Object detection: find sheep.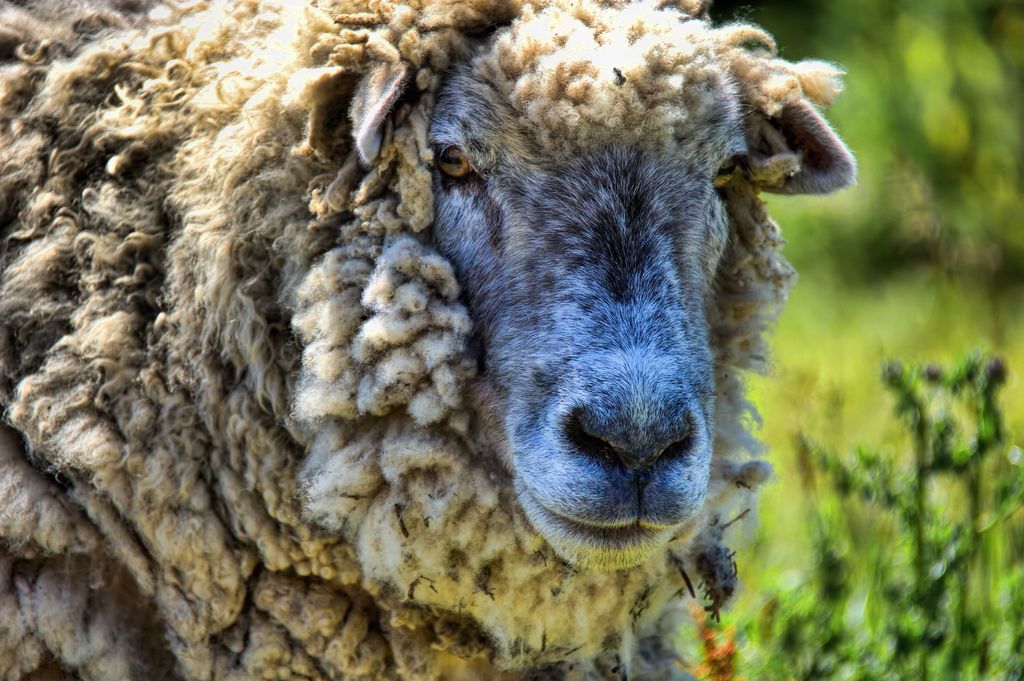
0/0/855/680.
